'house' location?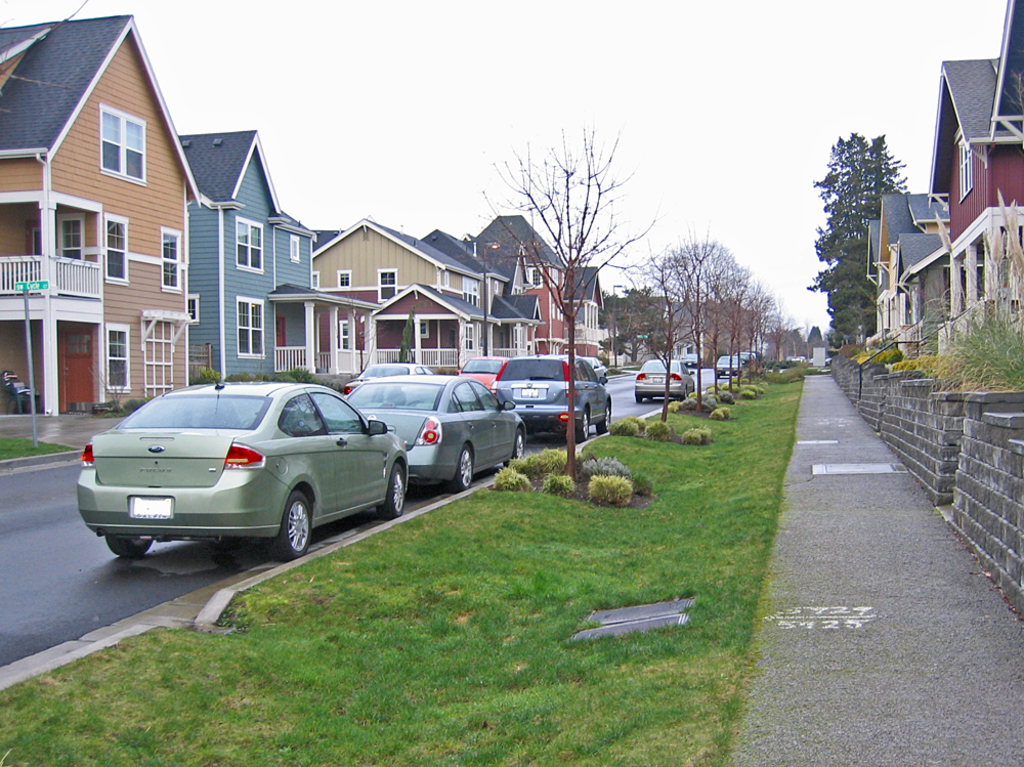
bbox=[7, 0, 230, 425]
